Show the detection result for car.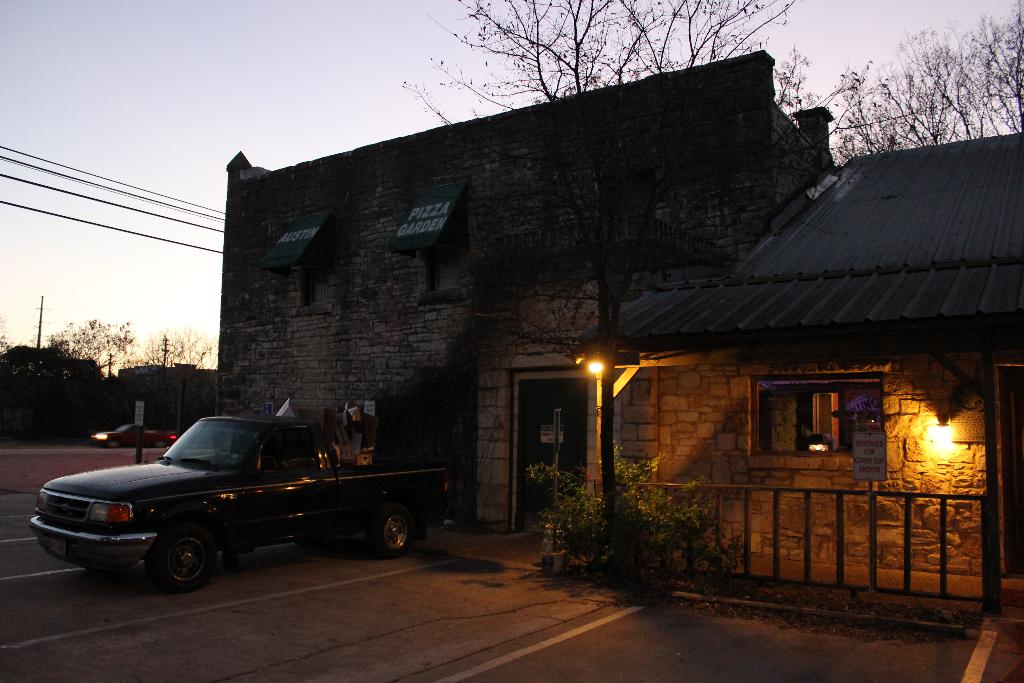
left=27, top=416, right=445, bottom=591.
